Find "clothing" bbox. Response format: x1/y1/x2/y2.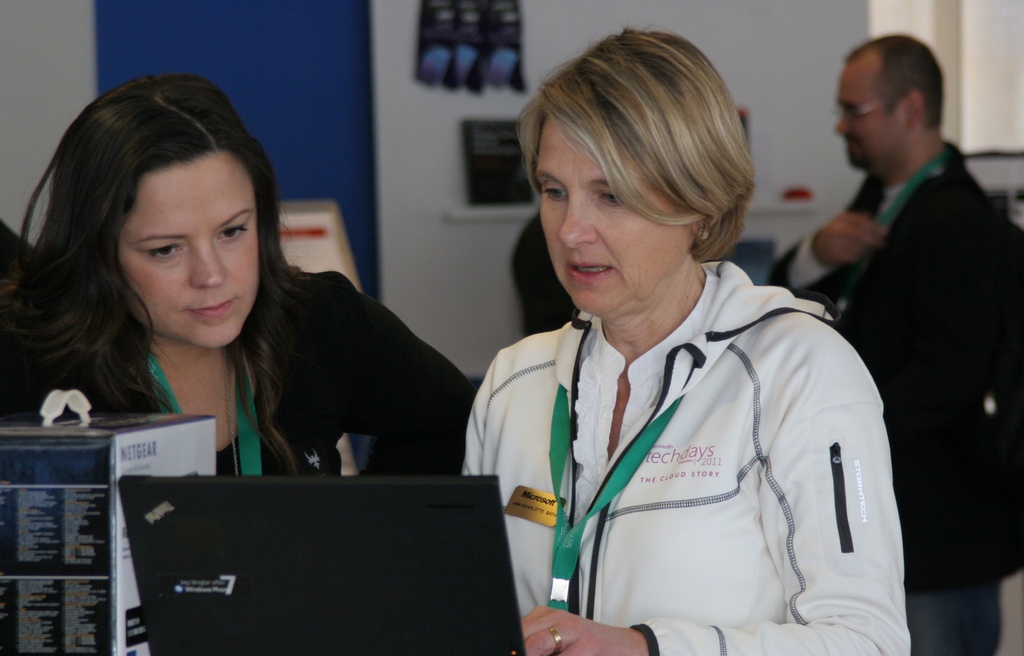
466/264/912/652.
